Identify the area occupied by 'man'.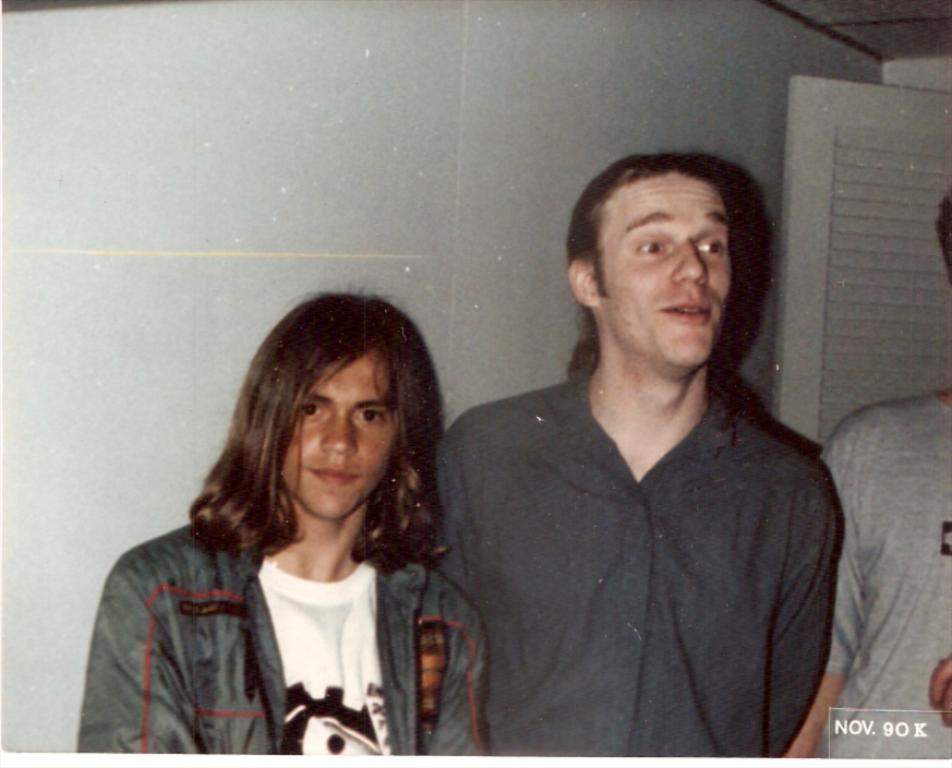
Area: 785 189 951 767.
